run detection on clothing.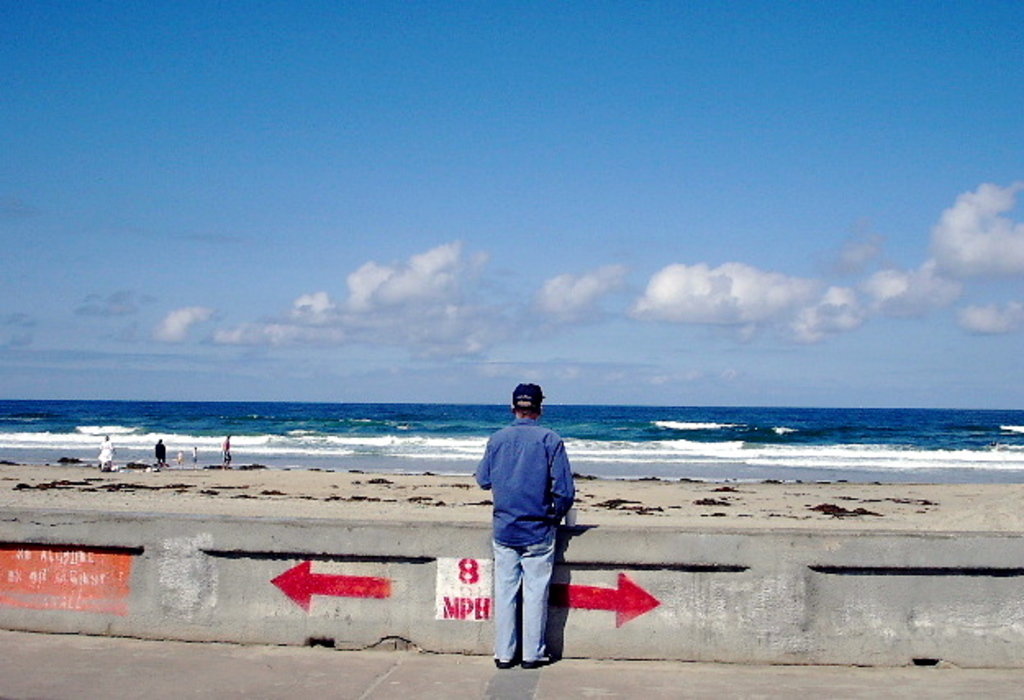
Result: {"left": 469, "top": 395, "right": 573, "bottom": 667}.
